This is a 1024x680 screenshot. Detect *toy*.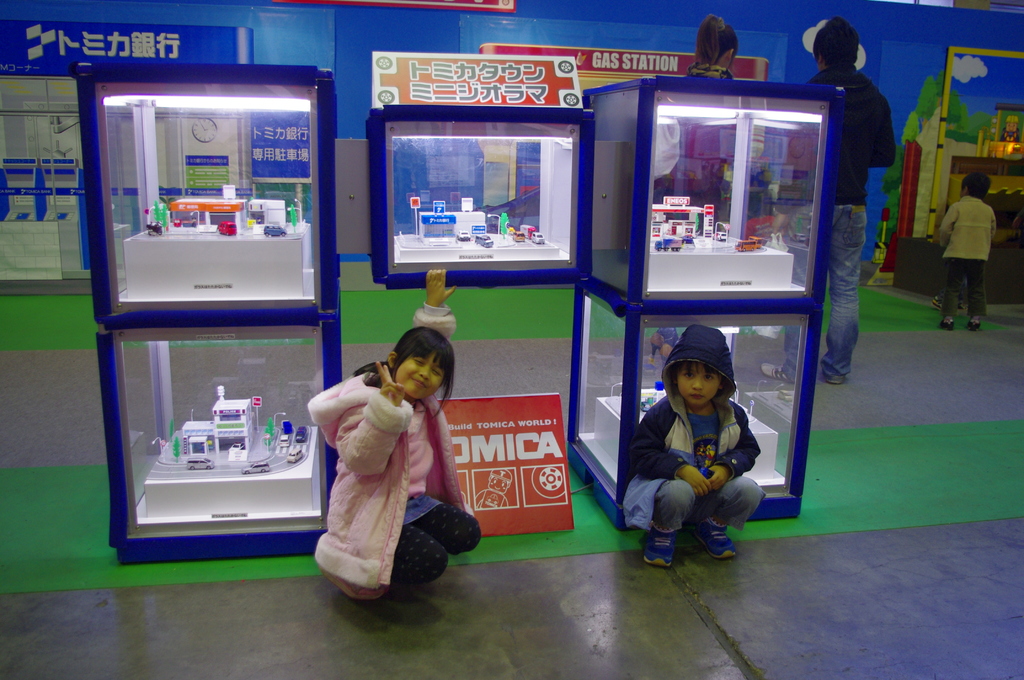
<box>709,229,731,247</box>.
